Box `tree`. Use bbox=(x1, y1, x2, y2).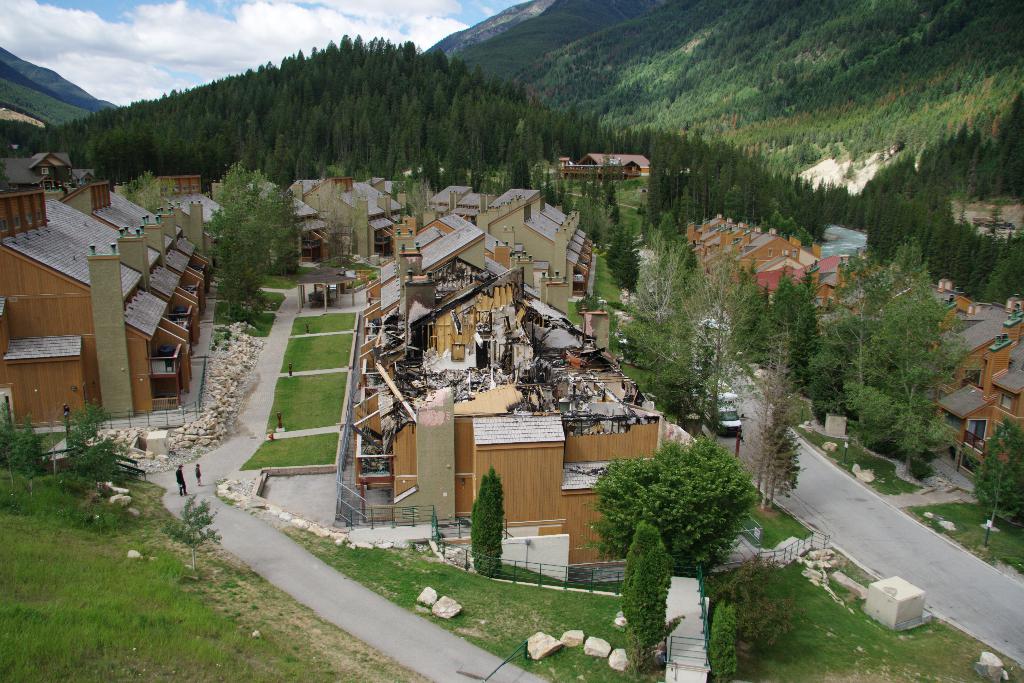
bbox=(594, 433, 758, 573).
